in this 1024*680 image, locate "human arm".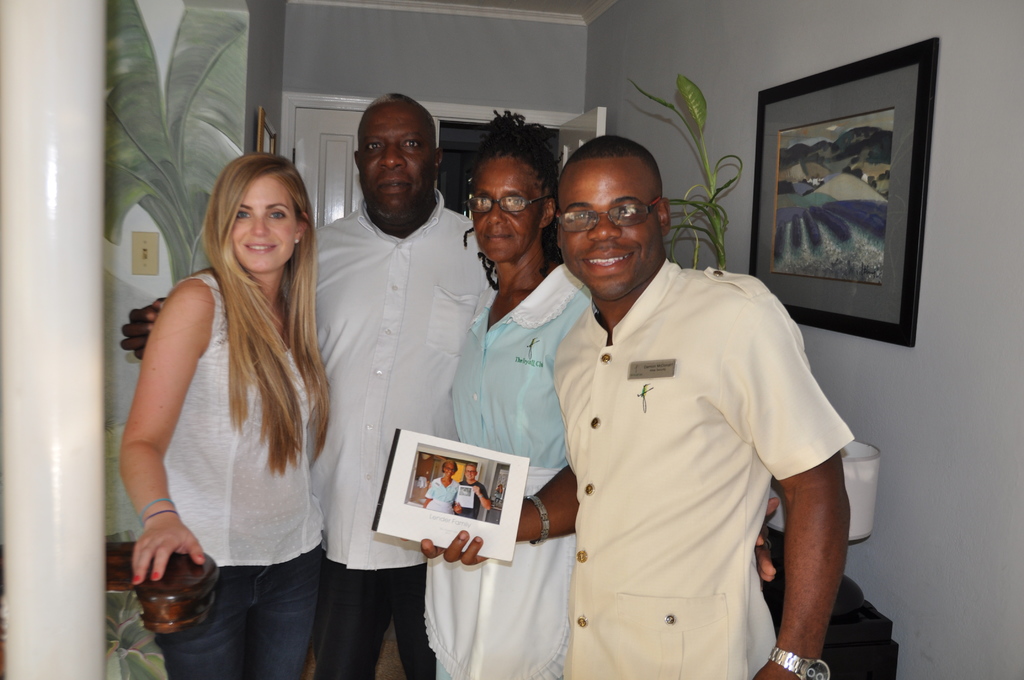
Bounding box: crop(694, 271, 852, 679).
